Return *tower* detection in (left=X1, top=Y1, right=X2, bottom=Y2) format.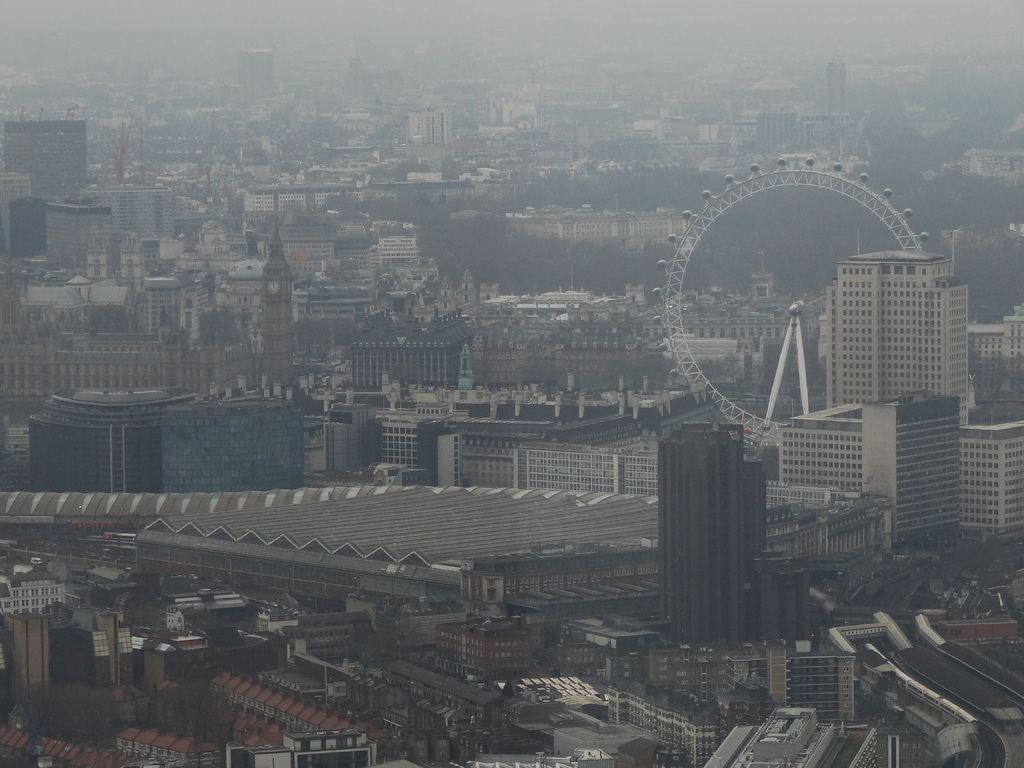
(left=959, top=410, right=1023, bottom=547).
